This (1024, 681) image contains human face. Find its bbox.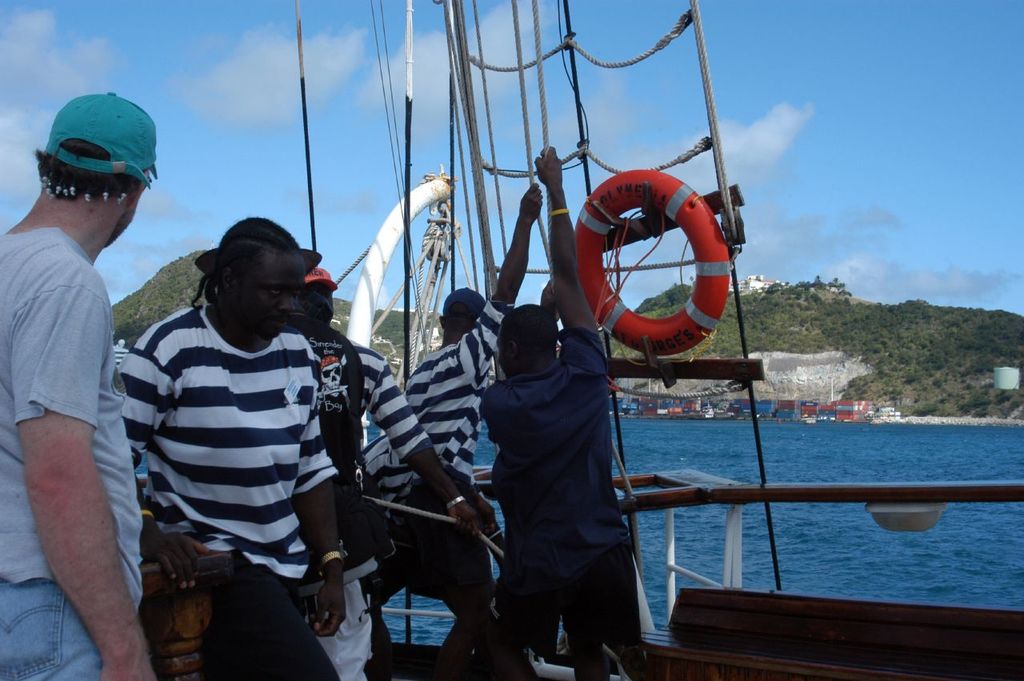
rect(495, 325, 509, 378).
